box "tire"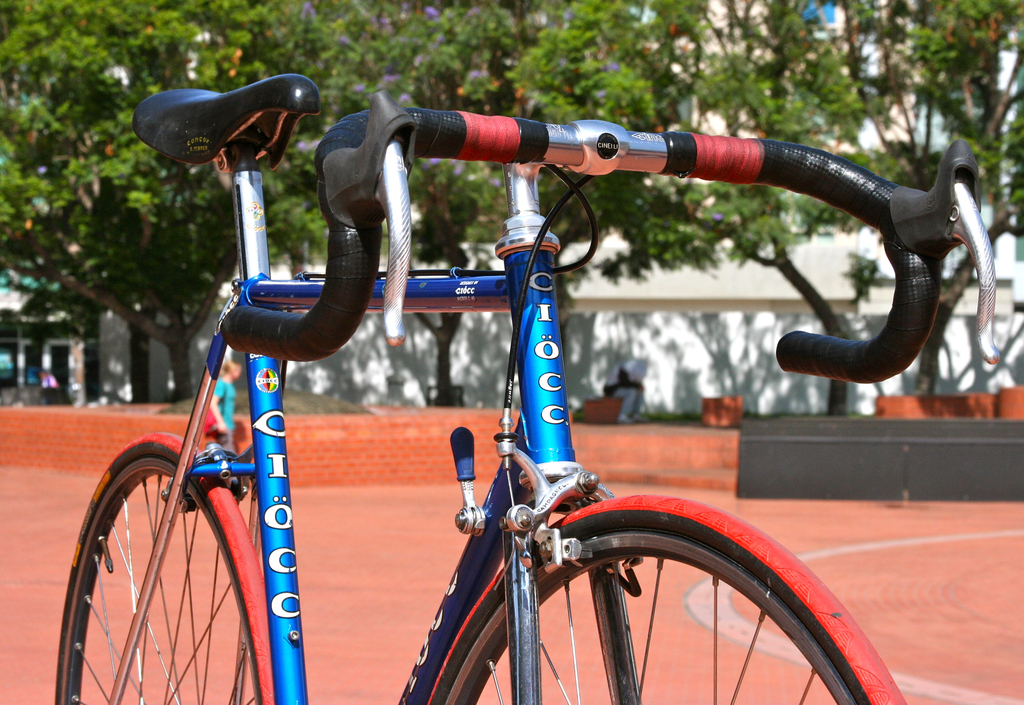
region(53, 434, 275, 704)
